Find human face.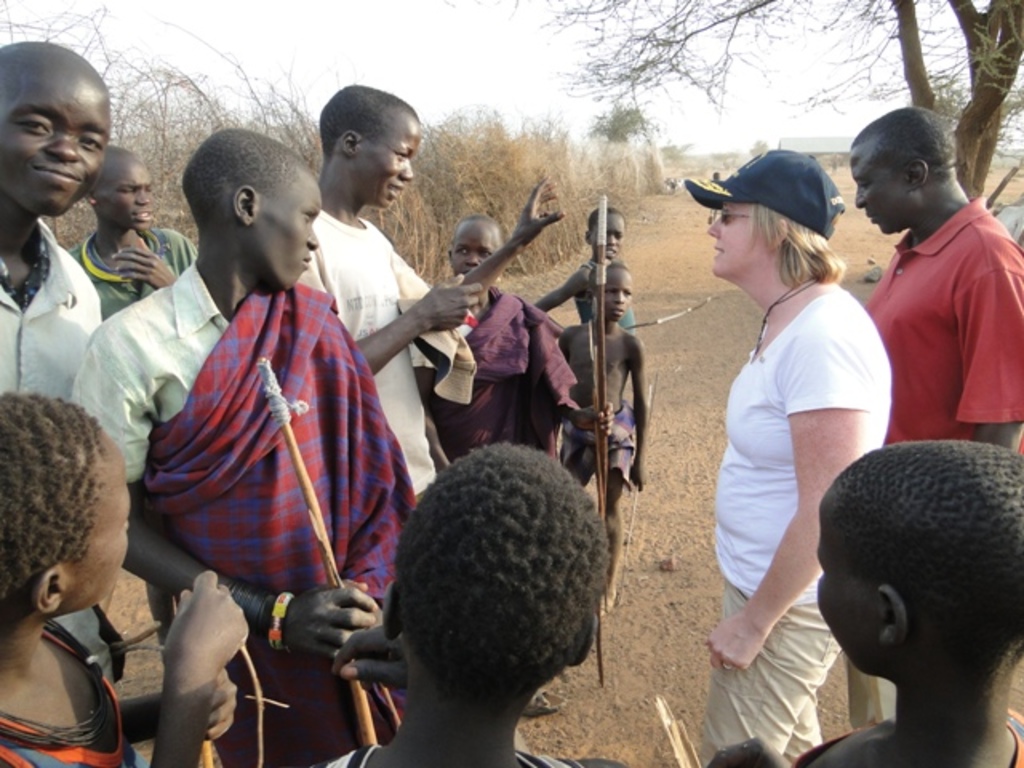
box=[451, 229, 507, 282].
